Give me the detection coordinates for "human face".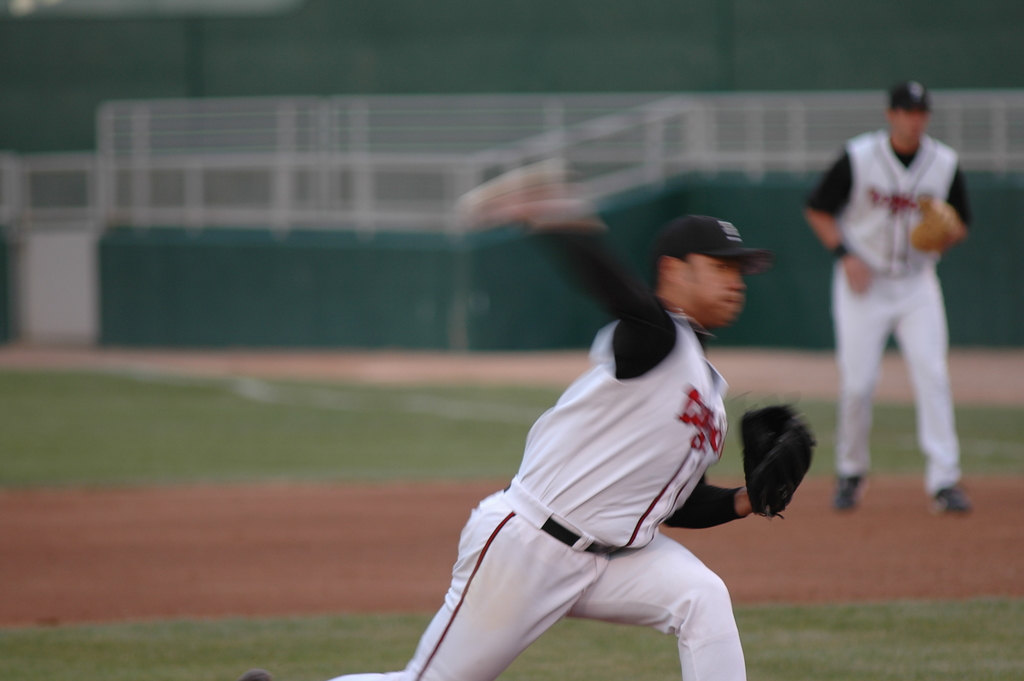
box=[895, 111, 927, 149].
